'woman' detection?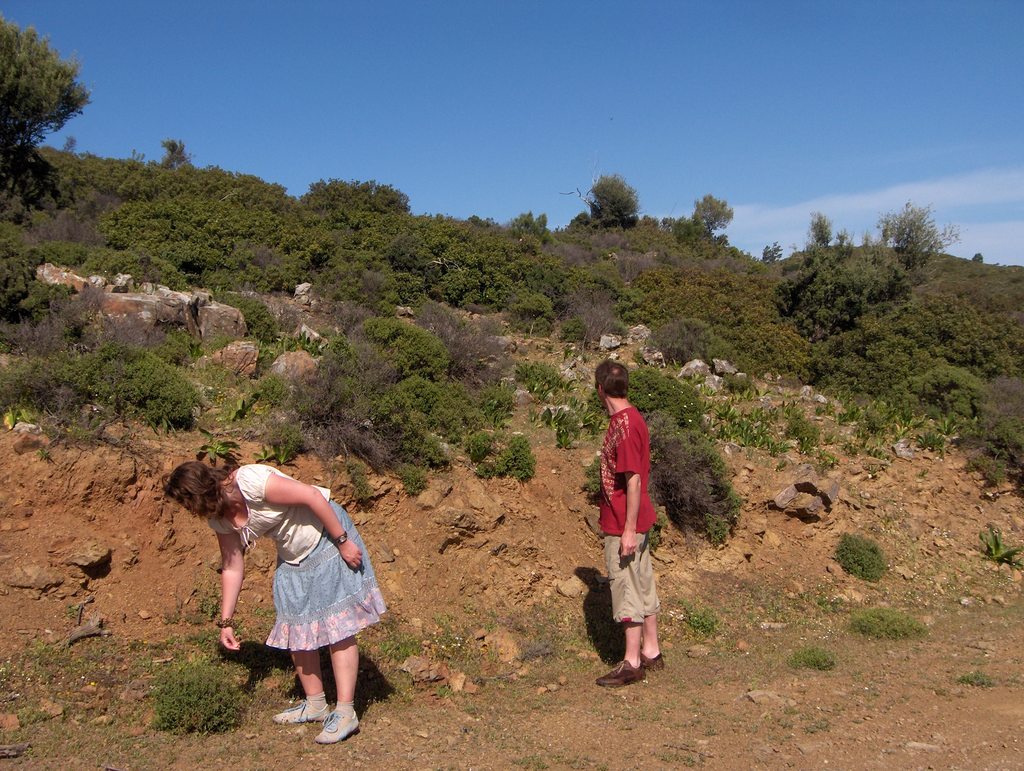
BBox(237, 467, 387, 738)
